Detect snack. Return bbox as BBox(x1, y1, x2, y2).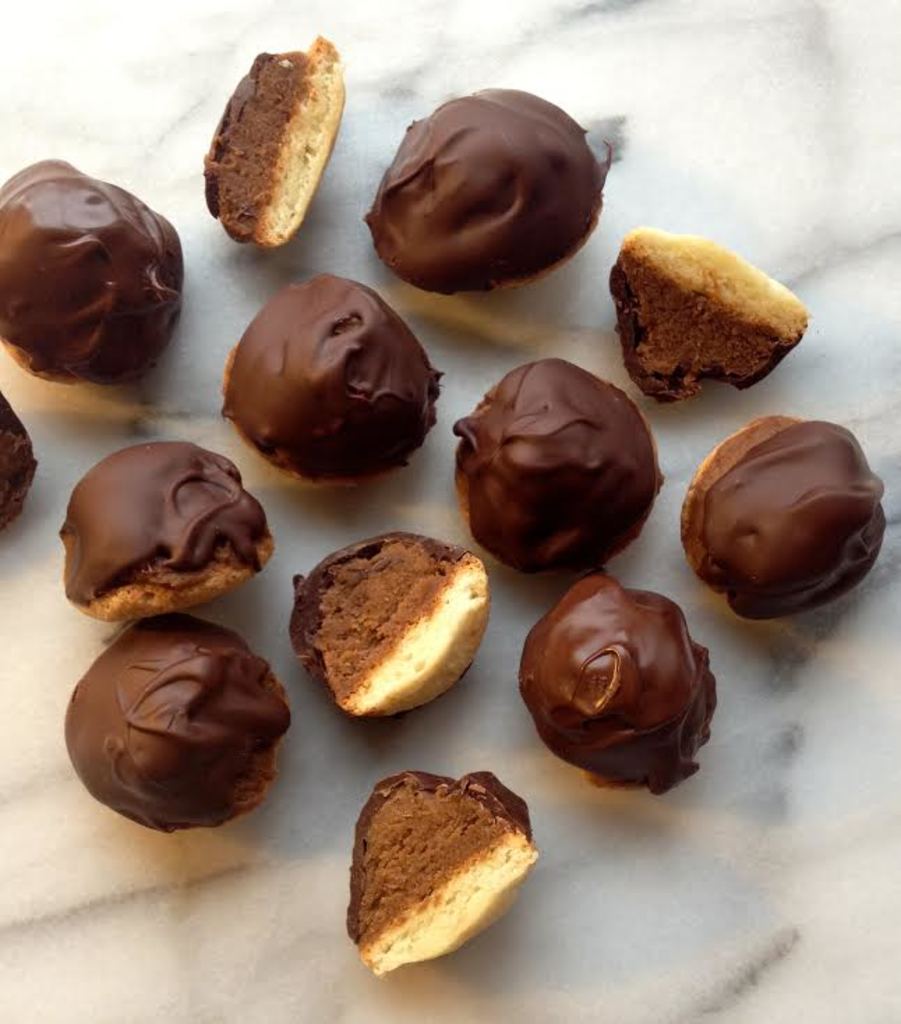
BBox(368, 92, 611, 289).
